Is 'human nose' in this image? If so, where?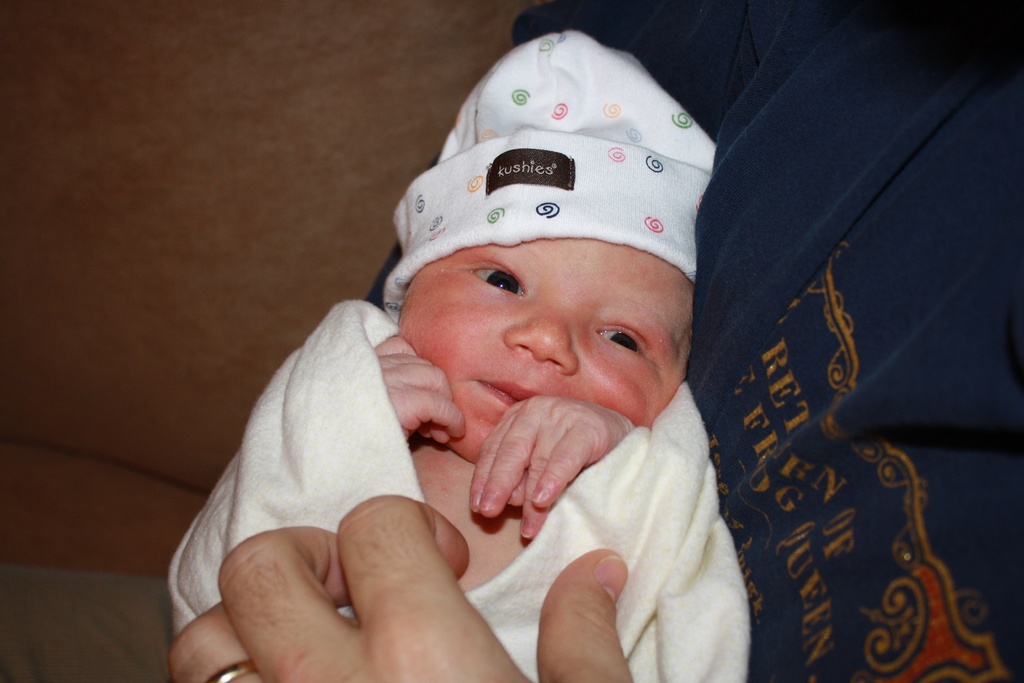
Yes, at 502, 302, 580, 377.
